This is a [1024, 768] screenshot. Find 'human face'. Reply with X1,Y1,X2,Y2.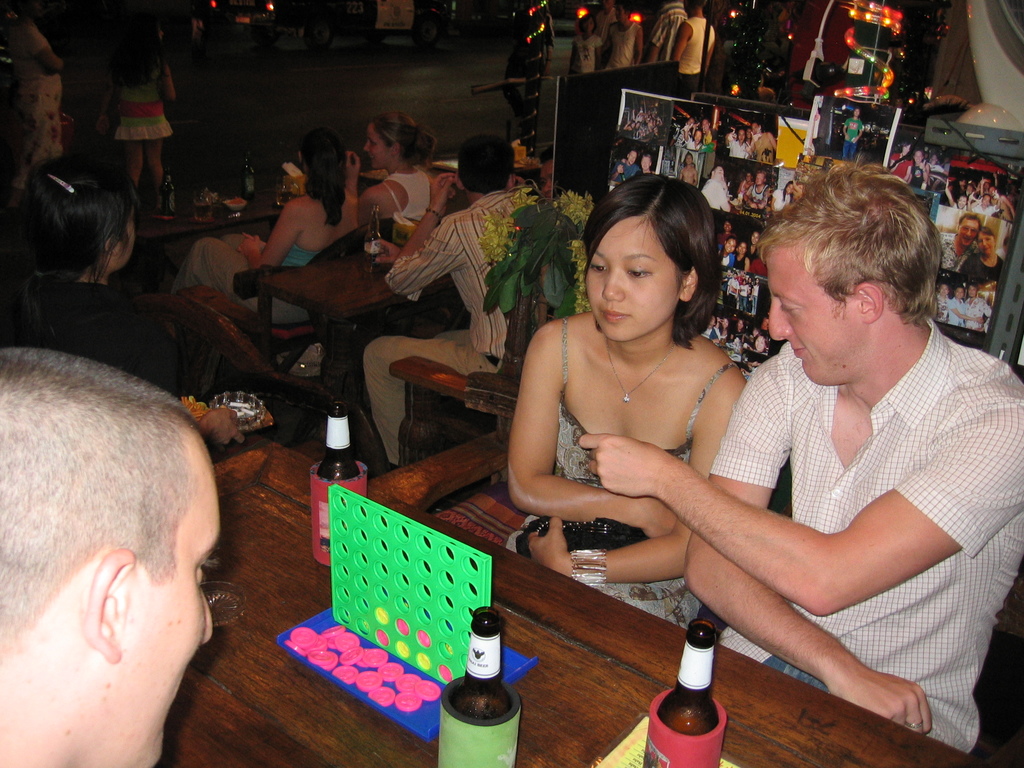
359,124,394,172.
